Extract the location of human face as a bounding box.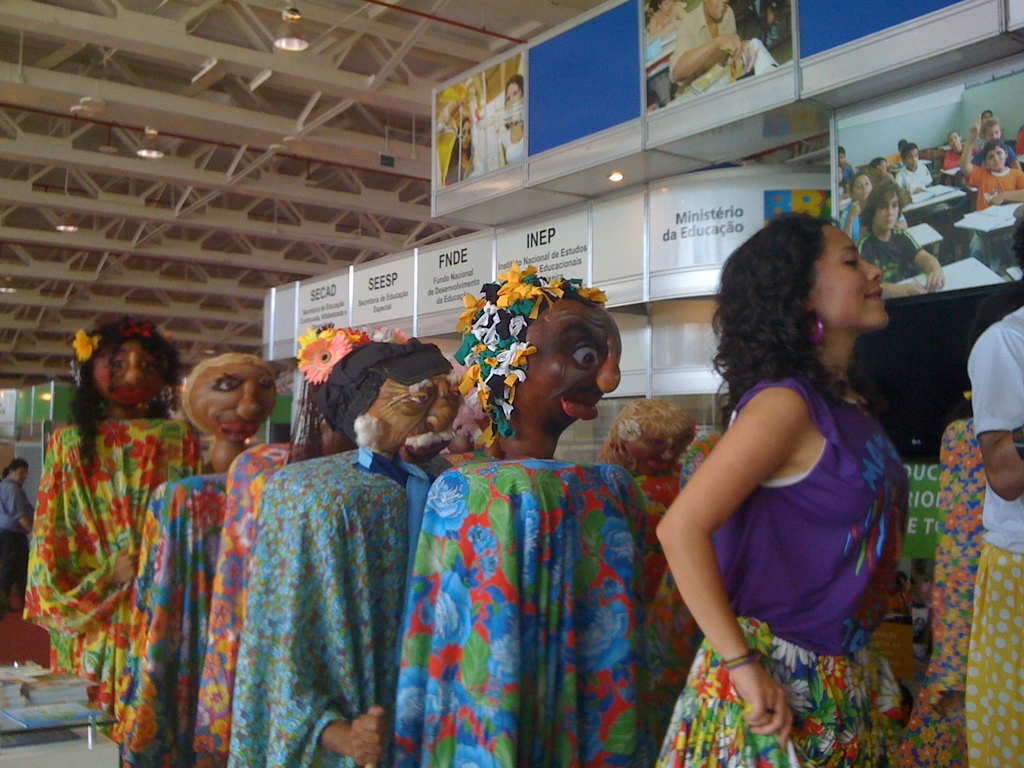
bbox=[93, 341, 168, 404].
